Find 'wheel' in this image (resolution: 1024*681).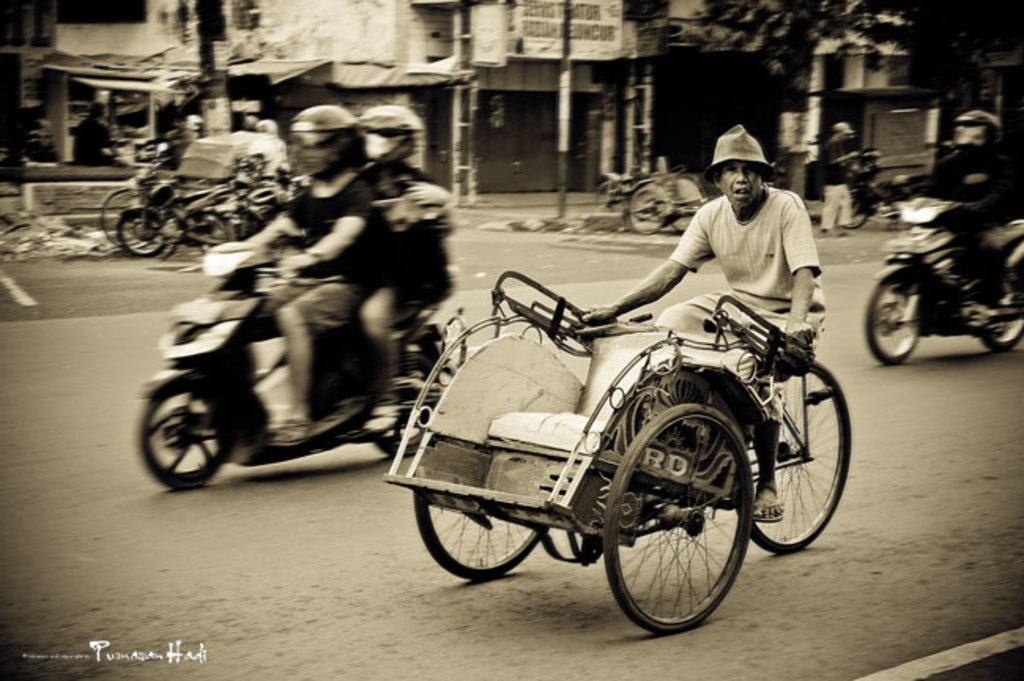
[411, 468, 551, 580].
